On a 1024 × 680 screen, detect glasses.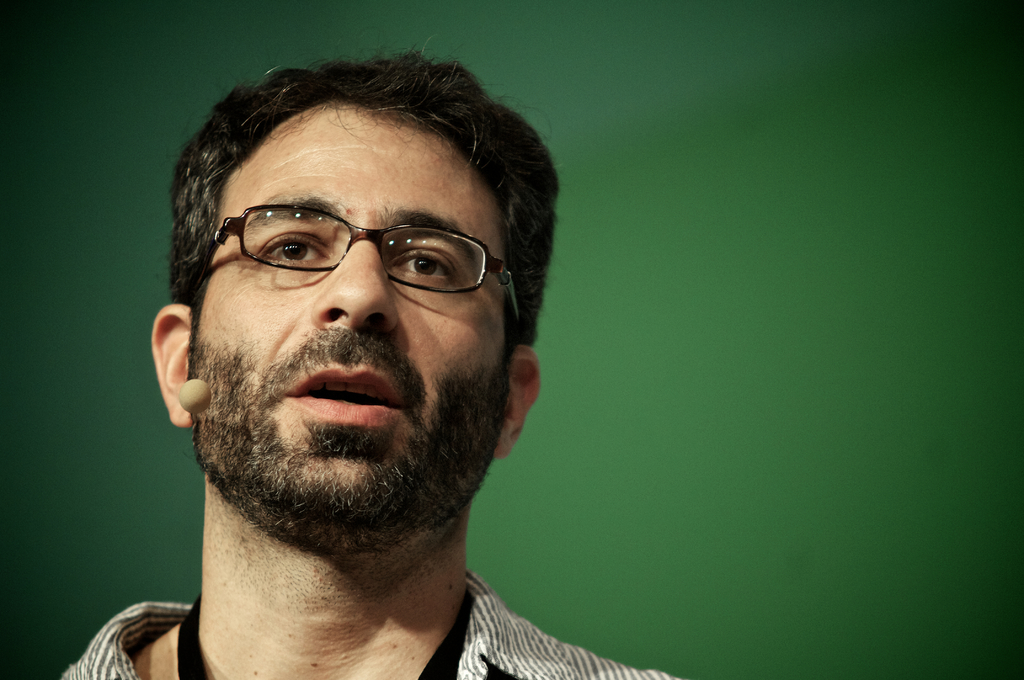
left=197, top=197, right=511, bottom=305.
